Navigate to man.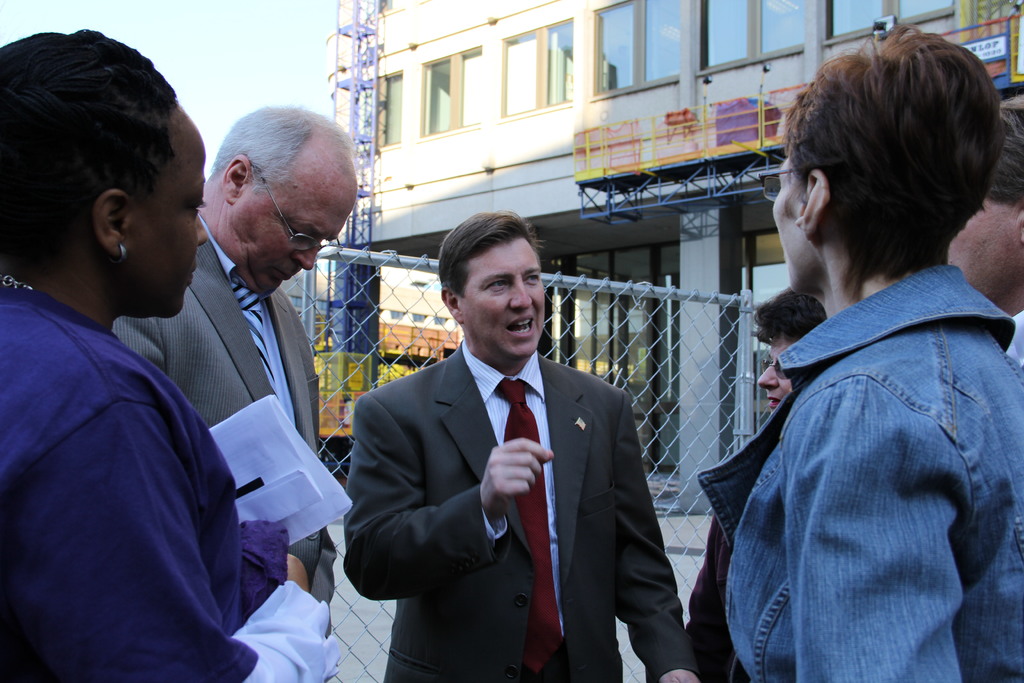
Navigation target: (x1=345, y1=208, x2=684, y2=670).
